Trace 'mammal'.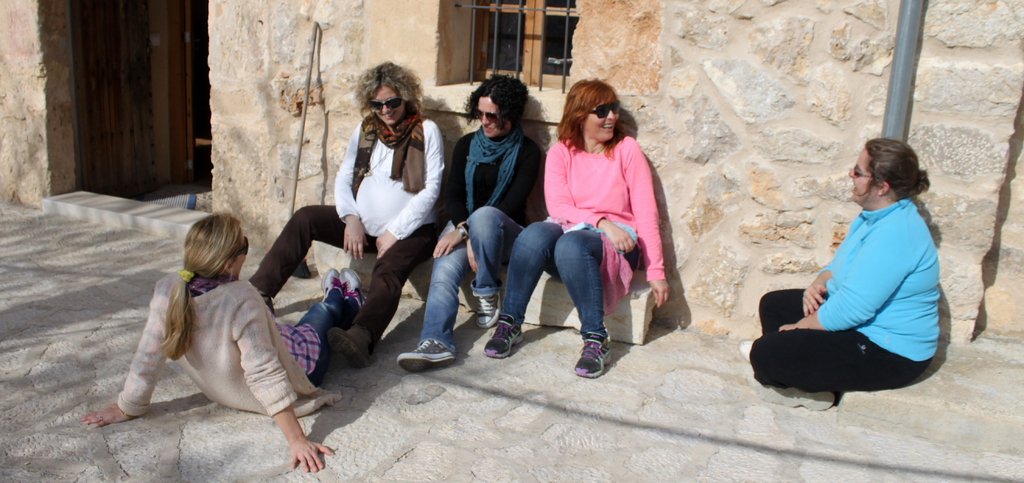
Traced to detection(113, 202, 335, 460).
